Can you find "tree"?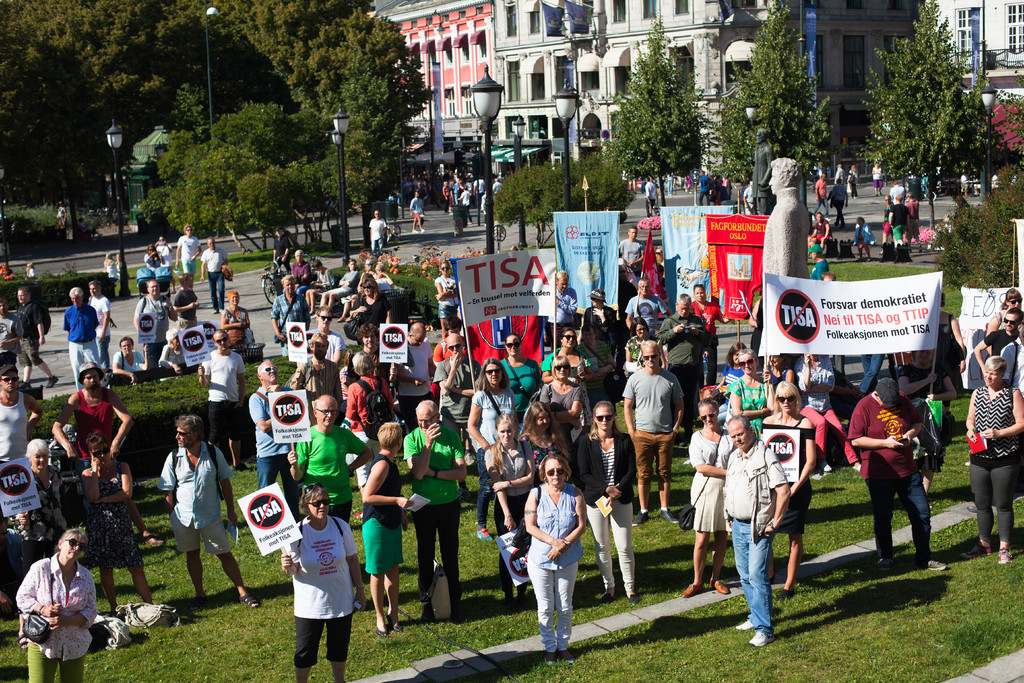
Yes, bounding box: [left=984, top=87, right=1023, bottom=179].
